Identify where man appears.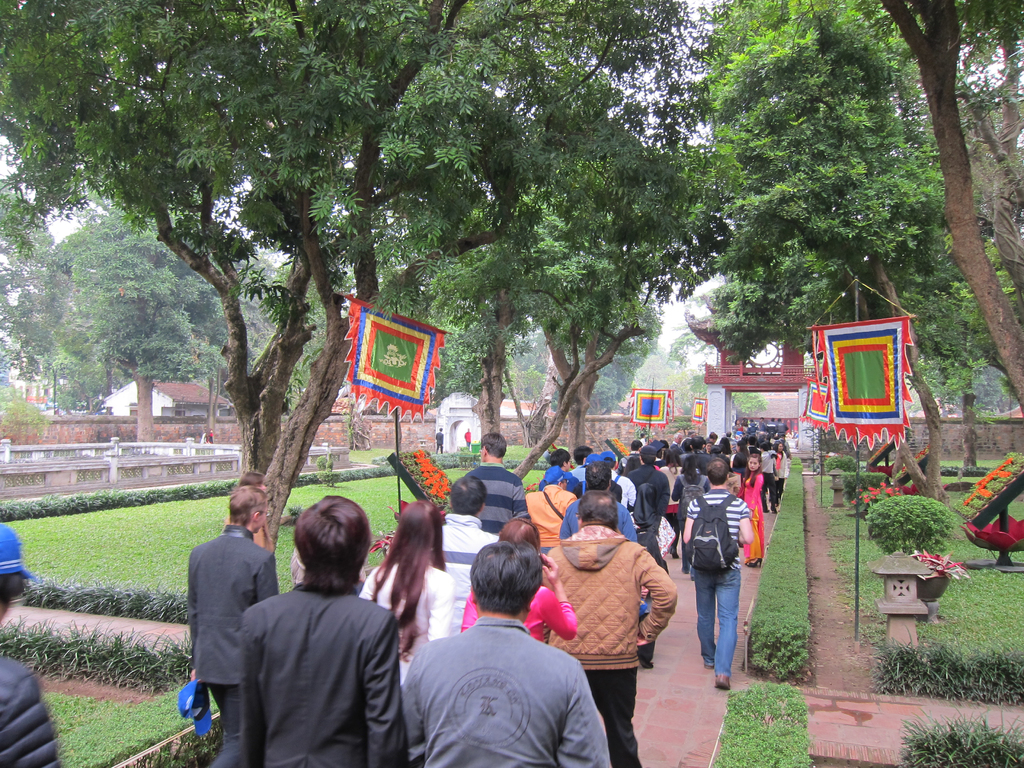
Appears at locate(677, 434, 703, 466).
